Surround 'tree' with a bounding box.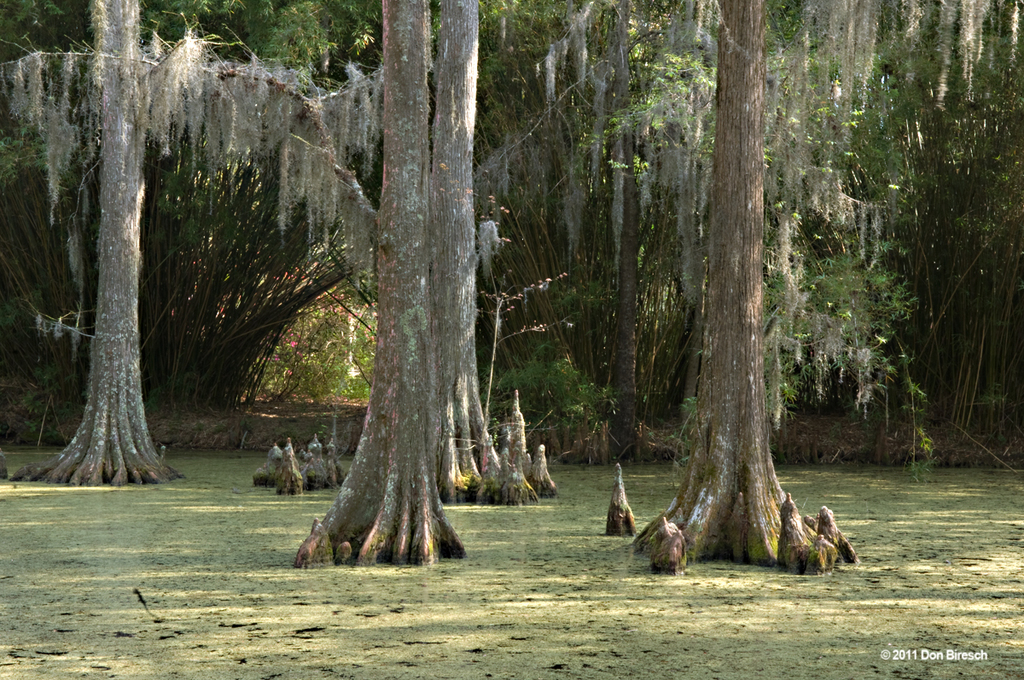
[left=0, top=0, right=1023, bottom=578].
